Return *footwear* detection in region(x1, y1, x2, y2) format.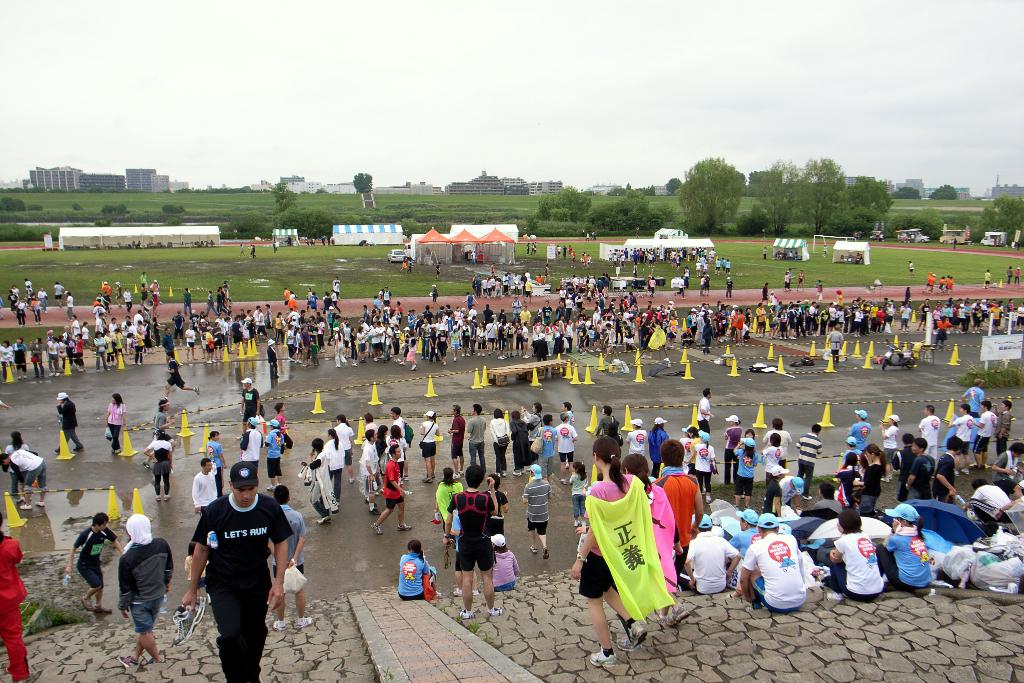
region(664, 606, 689, 630).
